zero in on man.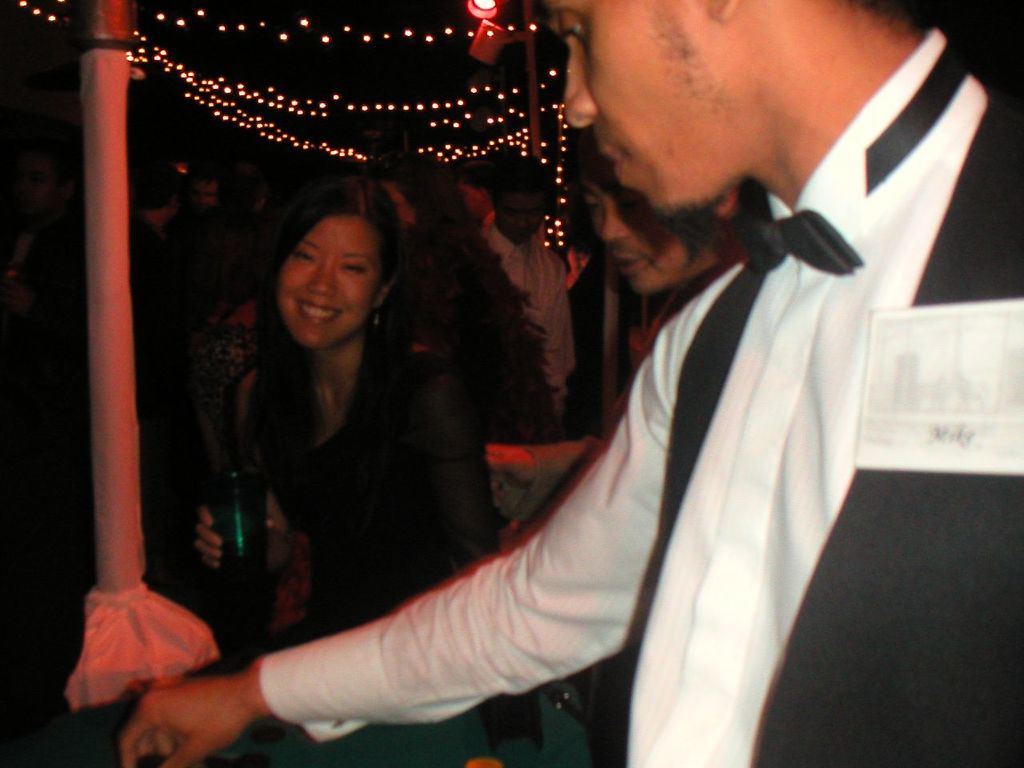
Zeroed in: l=116, t=0, r=1023, b=767.
